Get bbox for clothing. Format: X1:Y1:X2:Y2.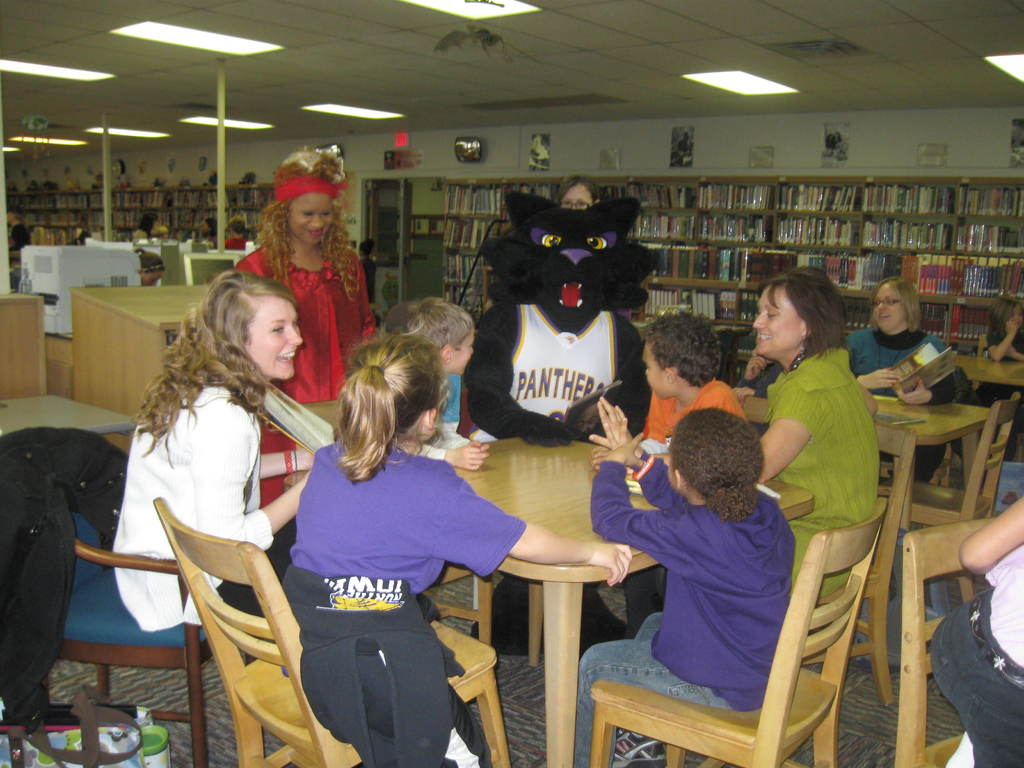
290:444:534:767.
